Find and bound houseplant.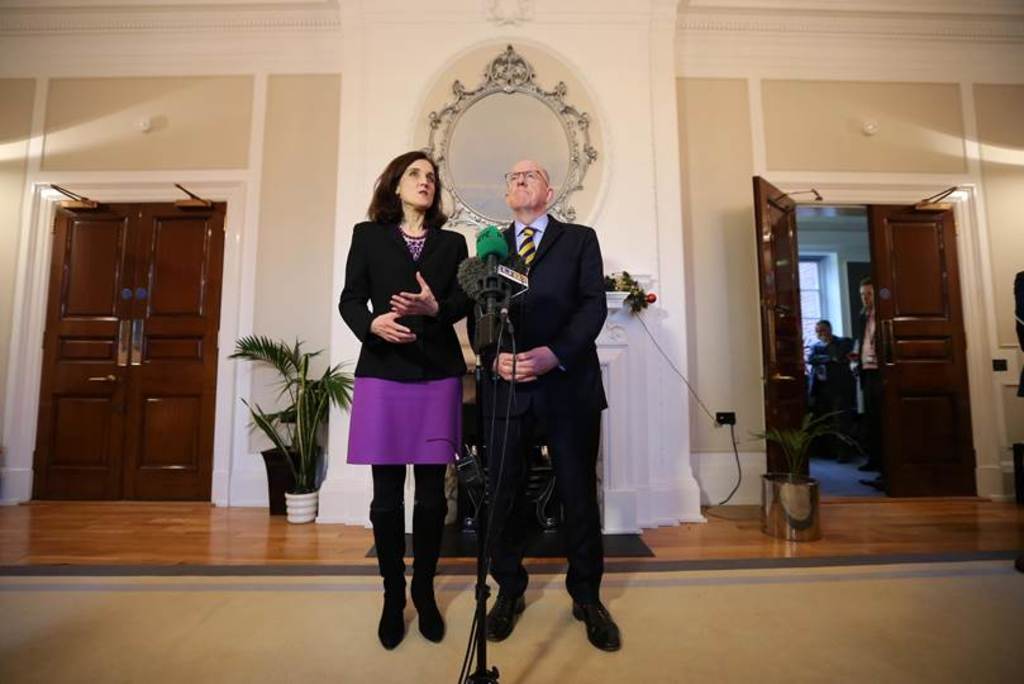
Bound: box=[739, 403, 852, 533].
